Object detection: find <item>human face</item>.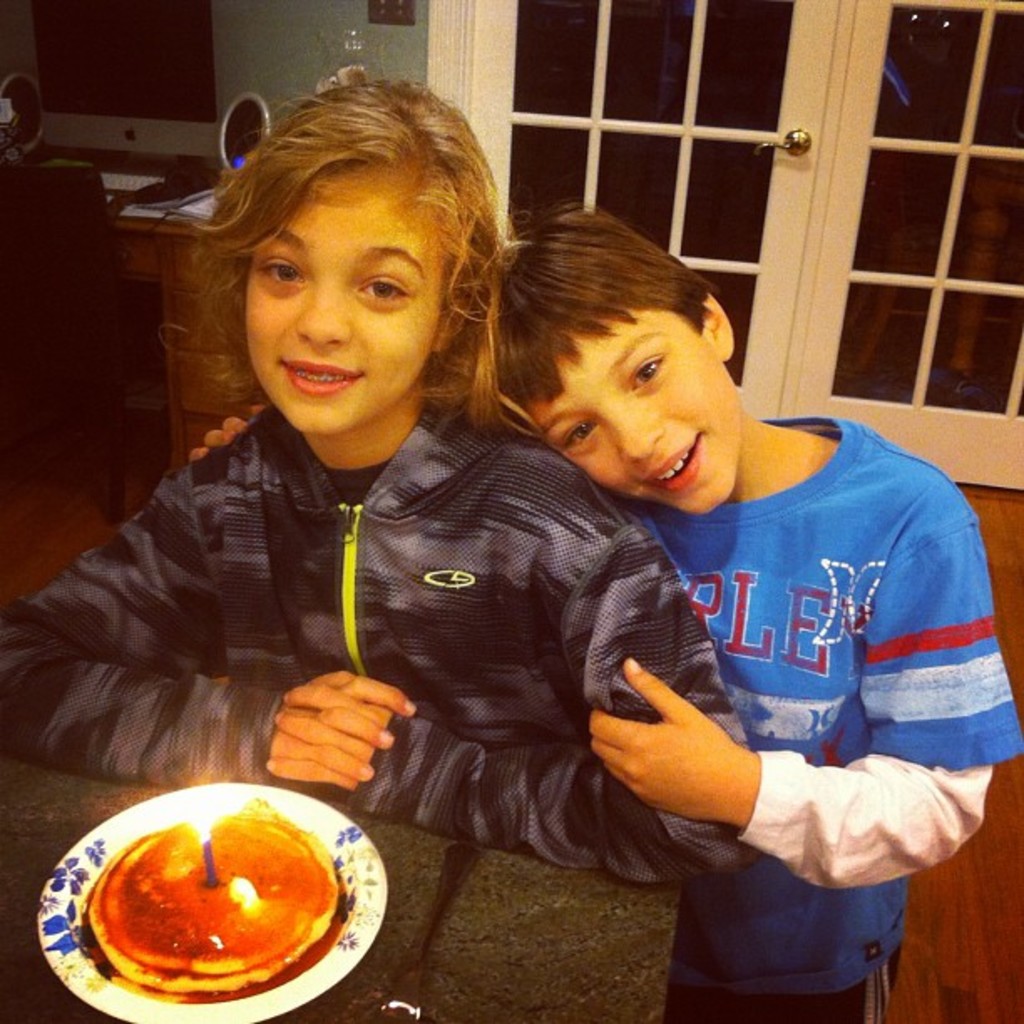
locate(246, 172, 457, 440).
